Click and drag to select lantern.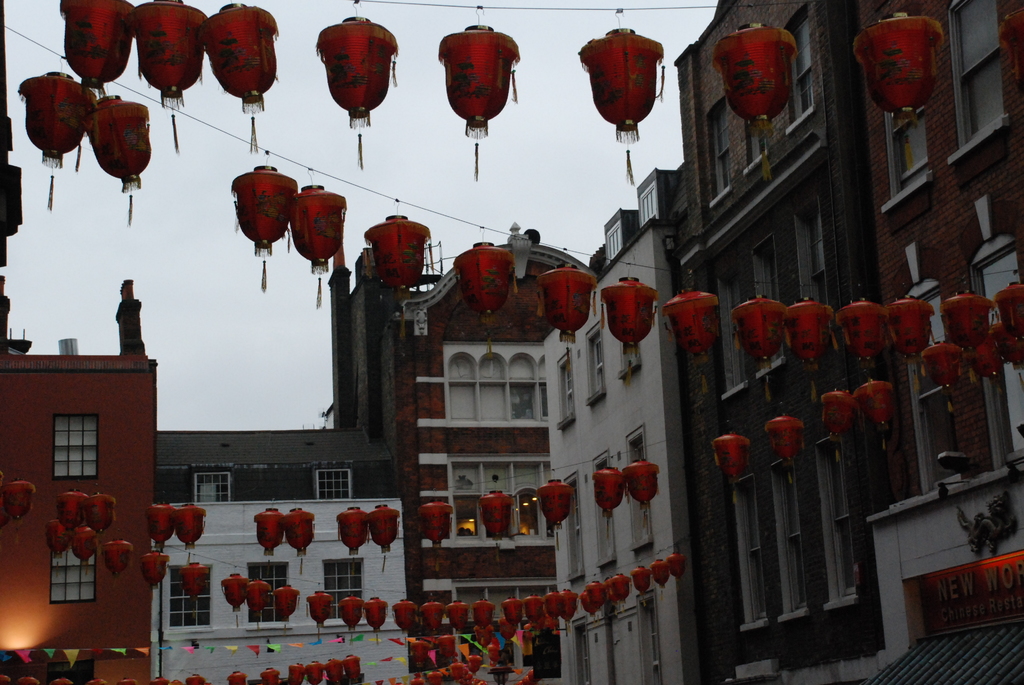
Selection: detection(179, 563, 209, 598).
